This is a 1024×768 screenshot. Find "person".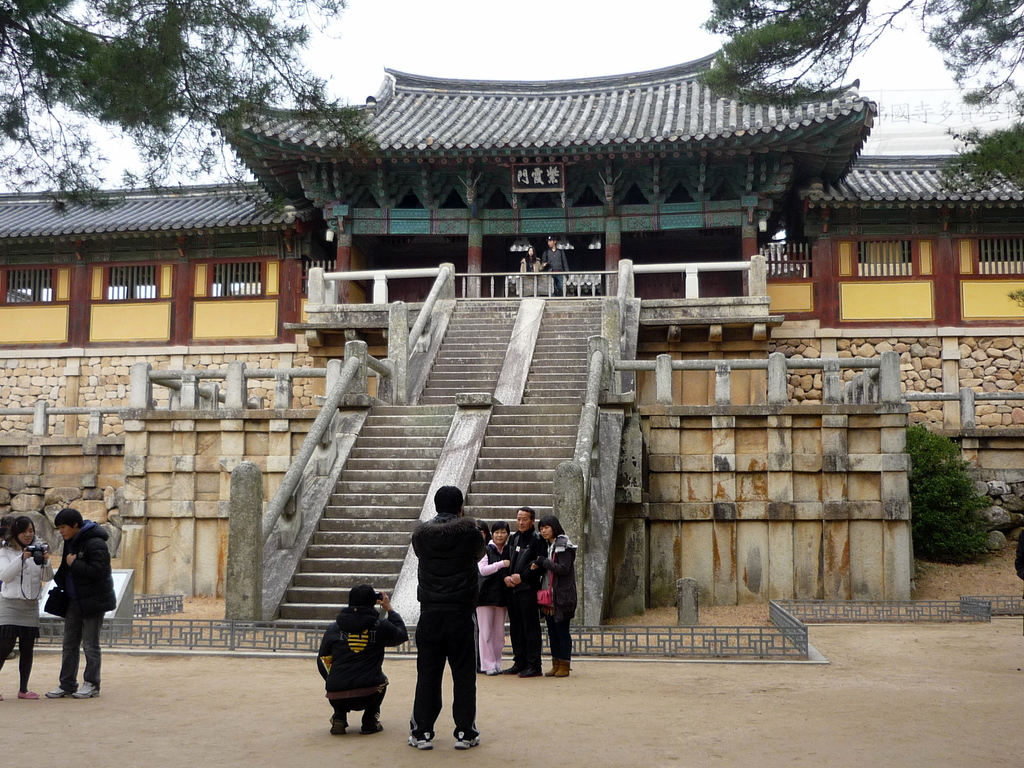
Bounding box: [534, 514, 578, 679].
